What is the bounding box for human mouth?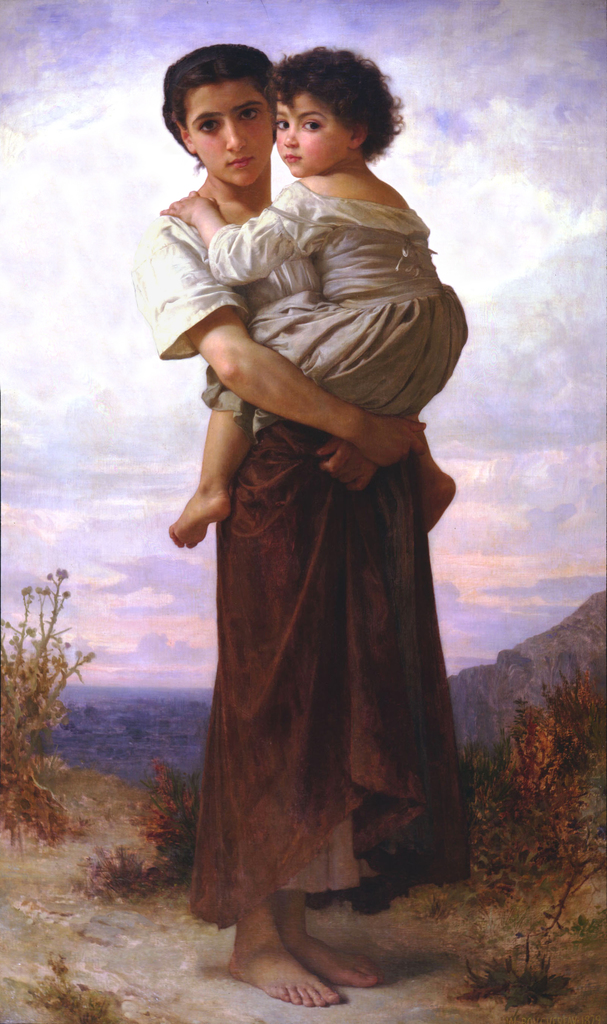
x1=284 y1=157 x2=296 y2=161.
